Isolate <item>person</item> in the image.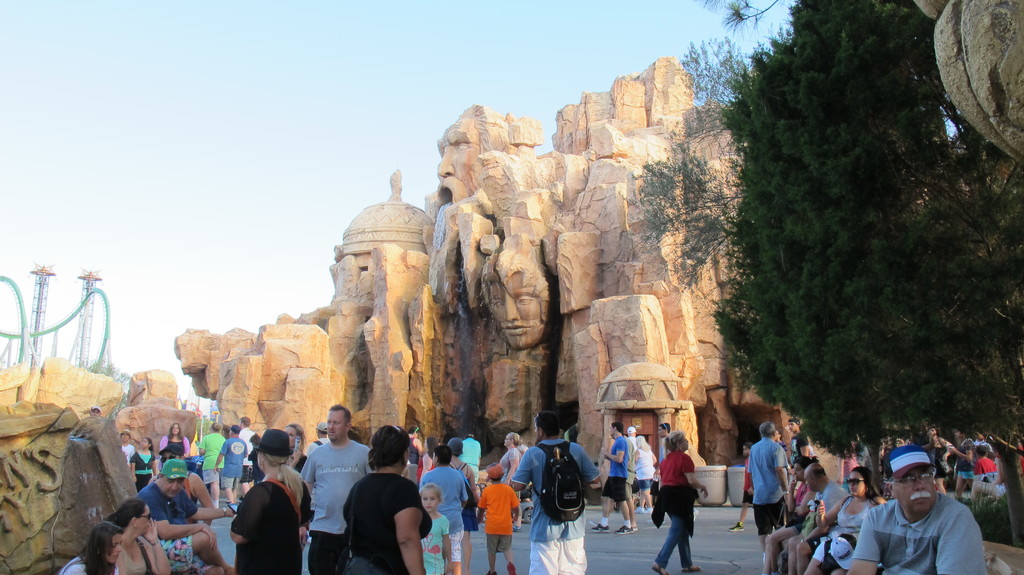
Isolated region: locate(502, 425, 543, 521).
